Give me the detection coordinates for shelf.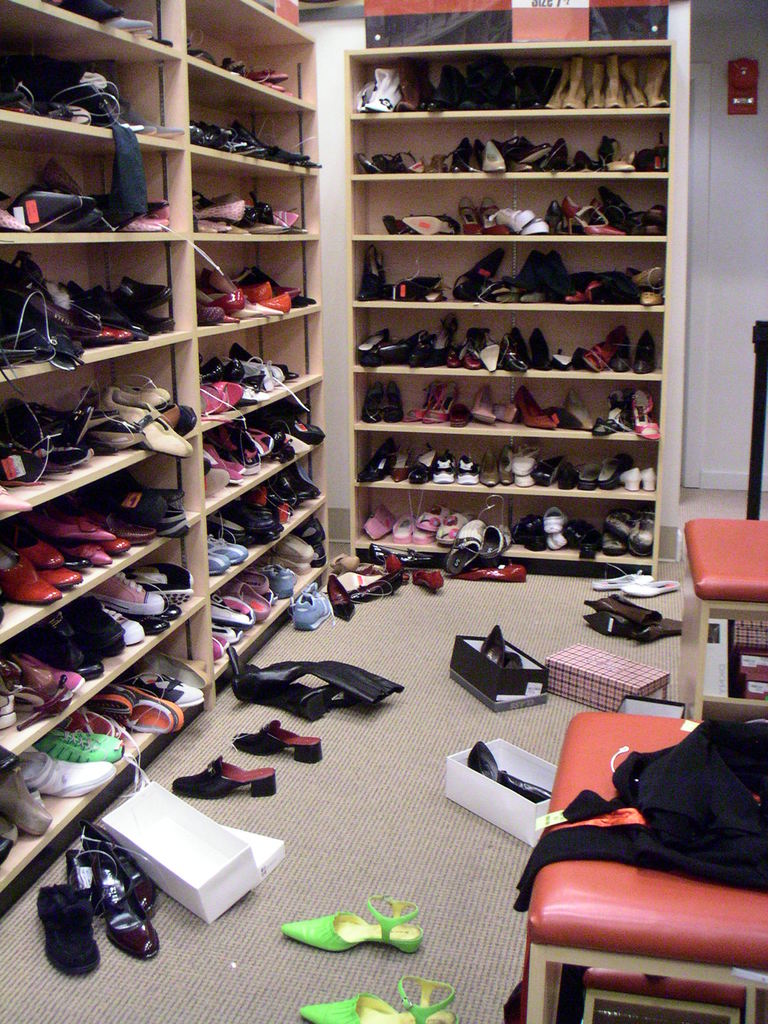
detection(195, 241, 319, 333).
